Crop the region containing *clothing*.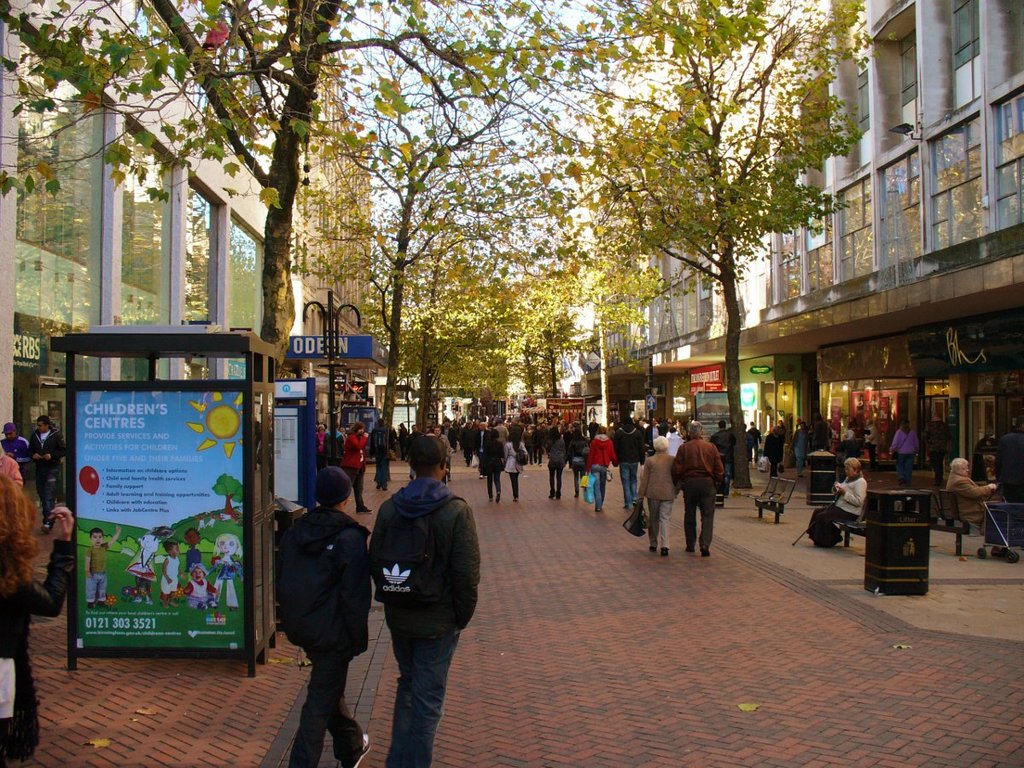
Crop region: [x1=539, y1=429, x2=567, y2=500].
